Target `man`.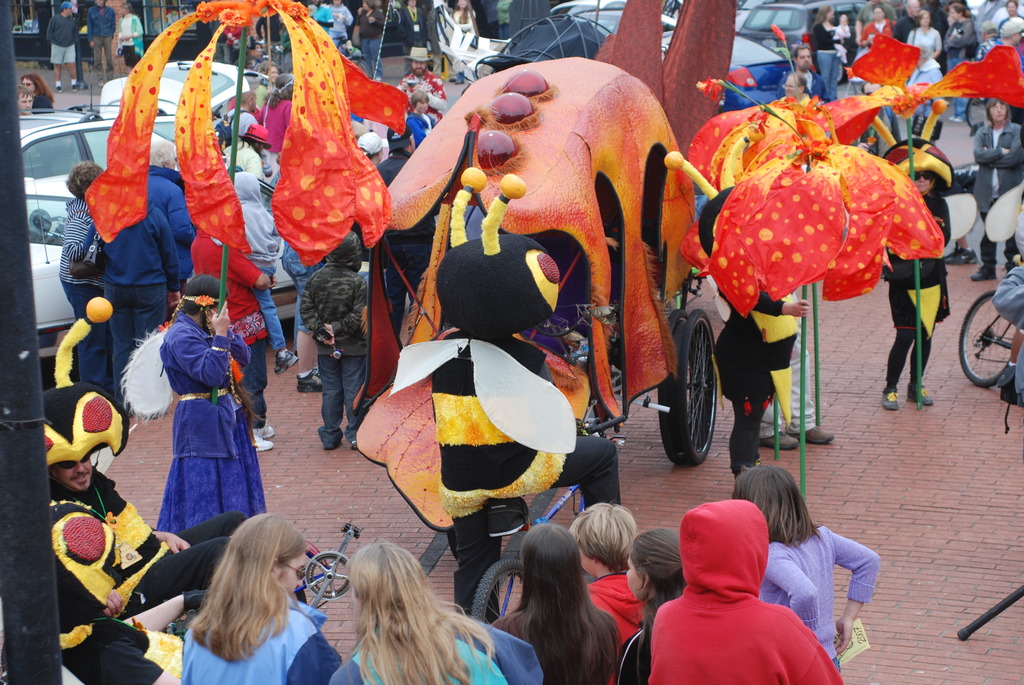
Target region: (left=399, top=48, right=445, bottom=120).
